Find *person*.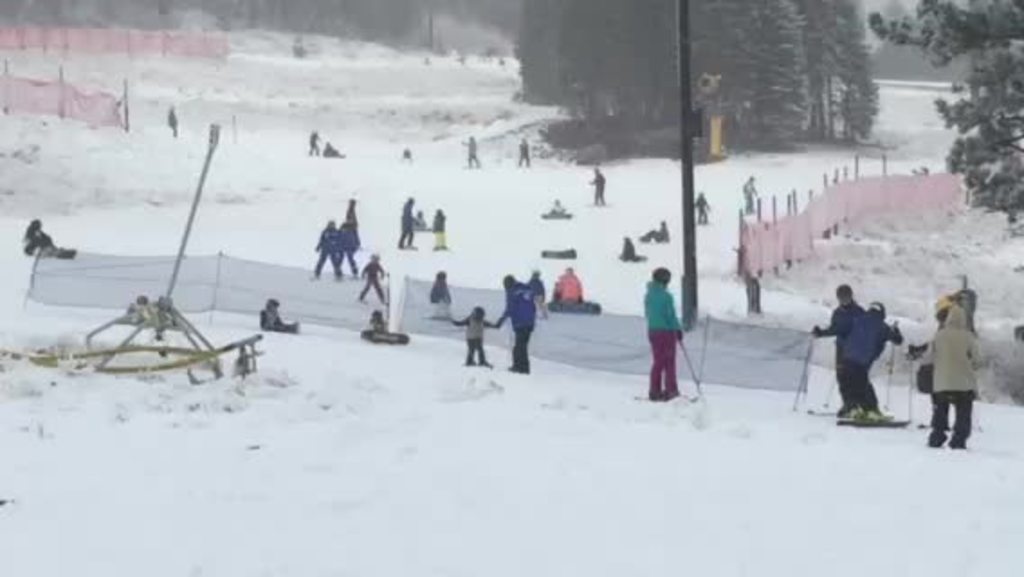
{"left": 357, "top": 251, "right": 388, "bottom": 294}.
